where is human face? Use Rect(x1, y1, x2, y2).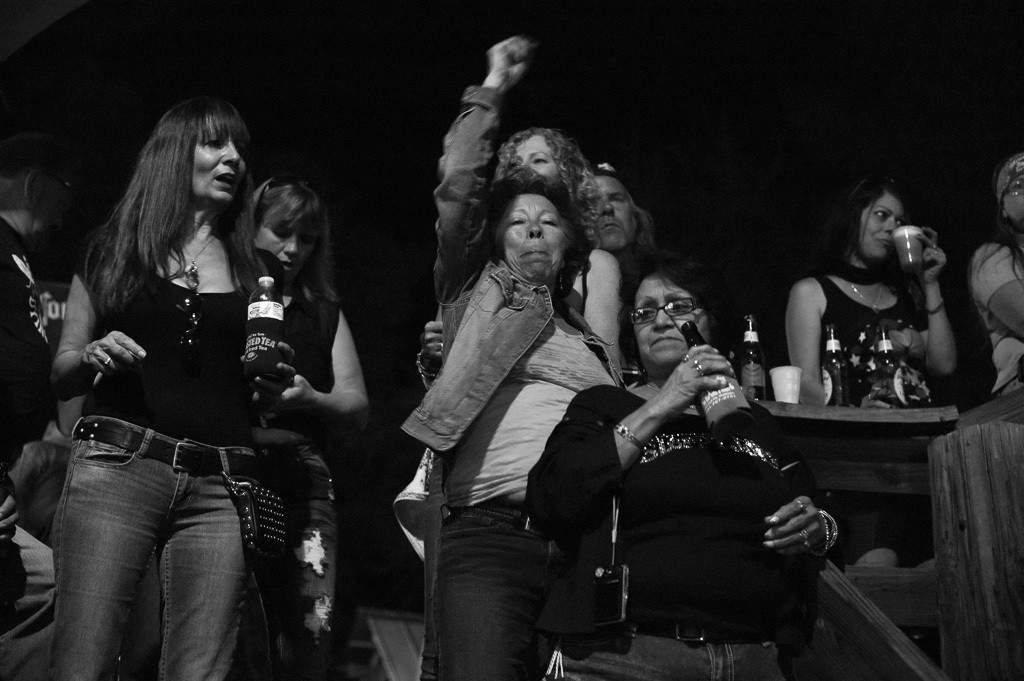
Rect(512, 126, 575, 194).
